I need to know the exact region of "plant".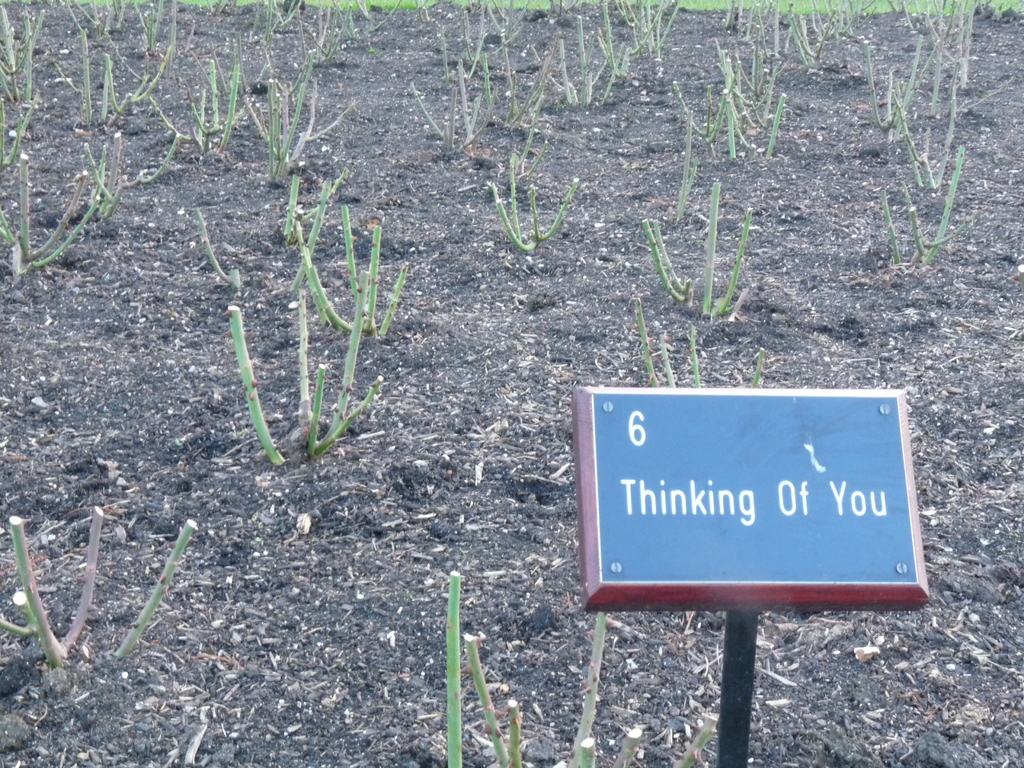
Region: [0, 0, 1023, 767].
